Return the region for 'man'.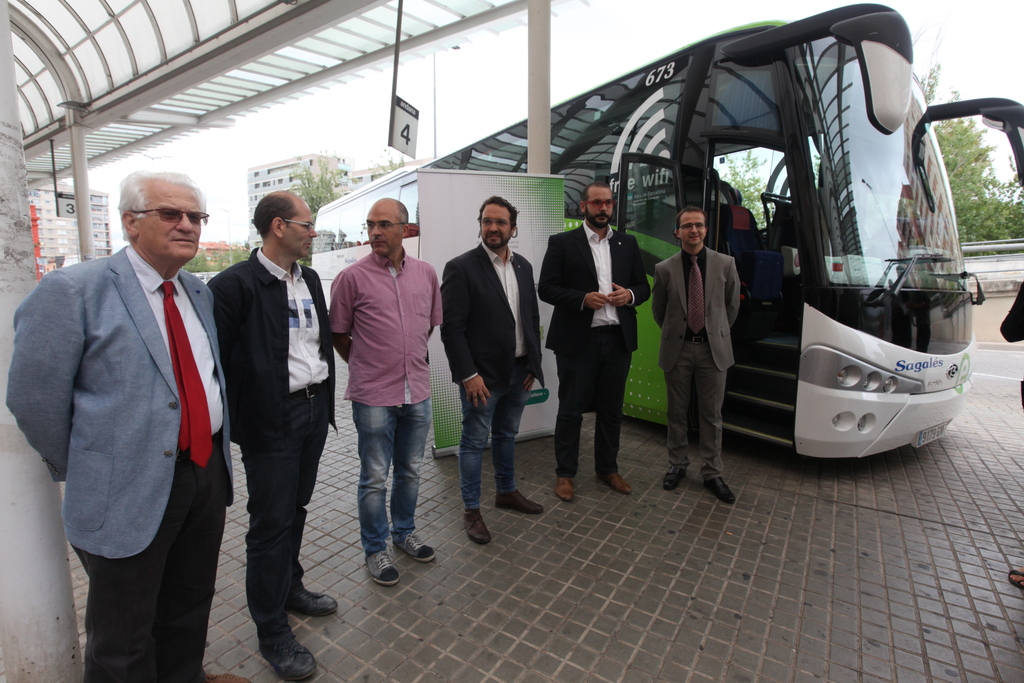
x1=203 y1=190 x2=340 y2=682.
